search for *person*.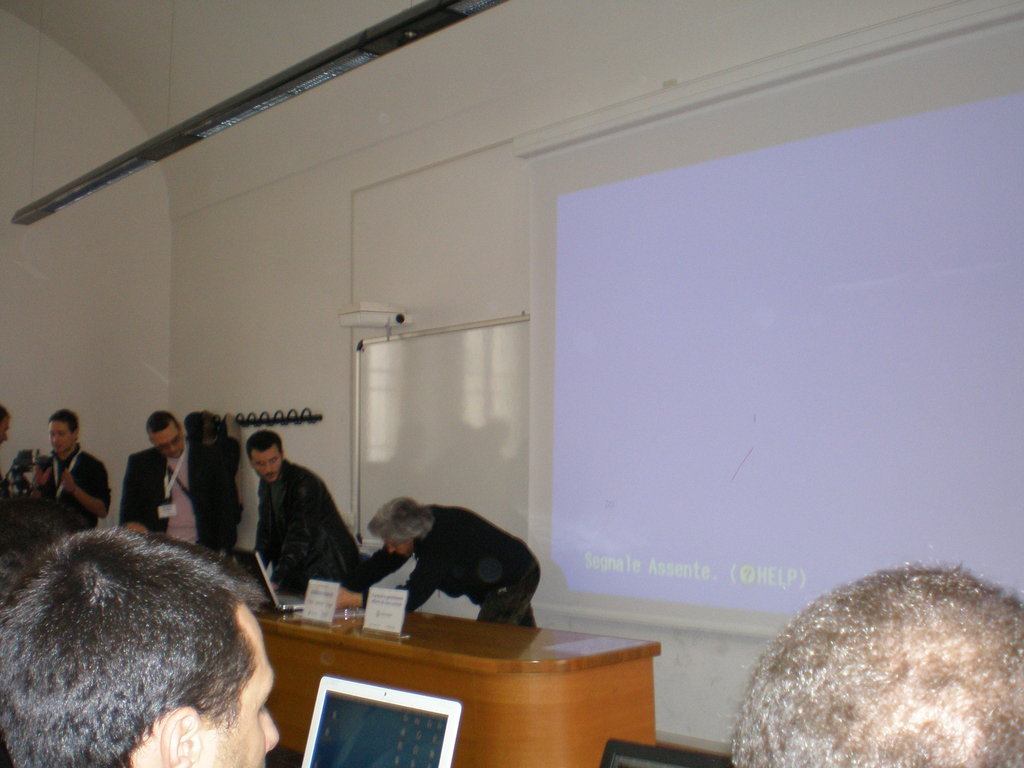
Found at l=24, t=405, r=104, b=527.
